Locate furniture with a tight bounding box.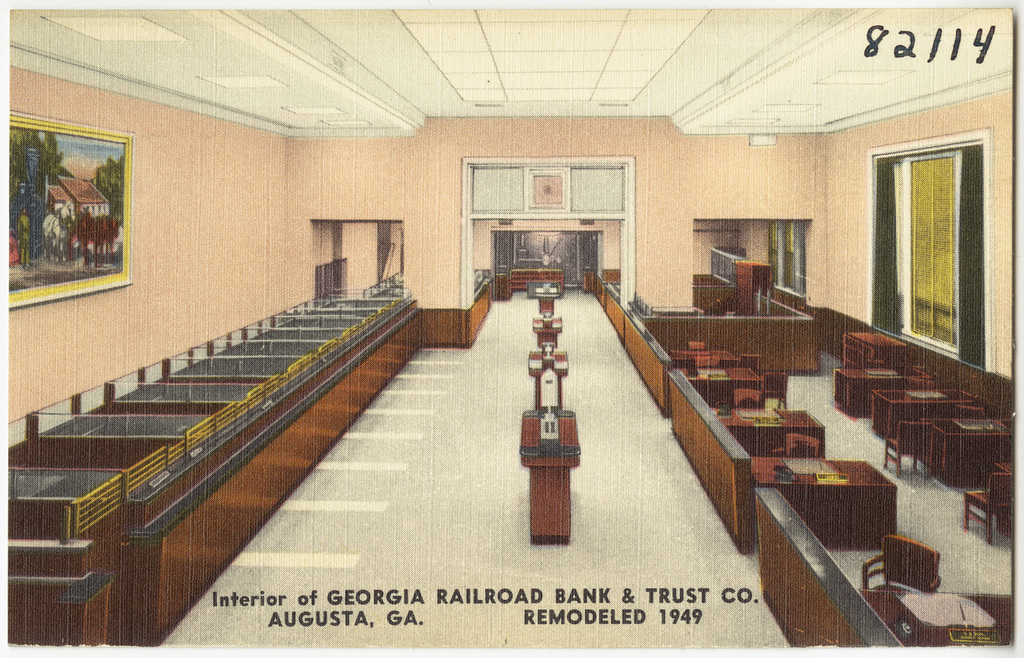
left=748, top=458, right=900, bottom=551.
